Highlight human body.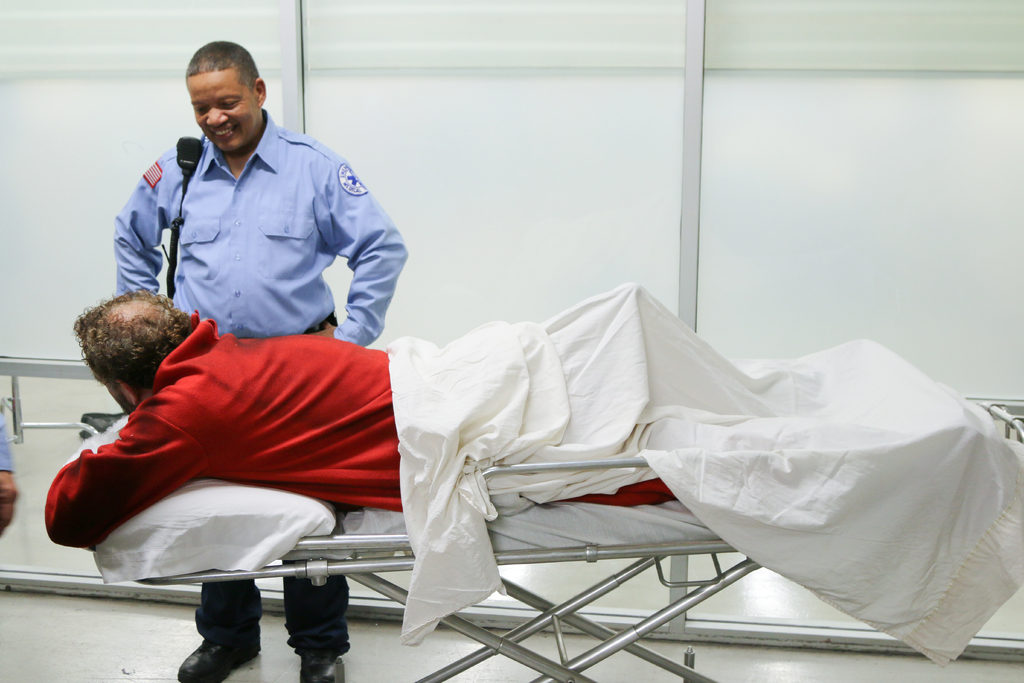
Highlighted region: <box>0,401,17,550</box>.
